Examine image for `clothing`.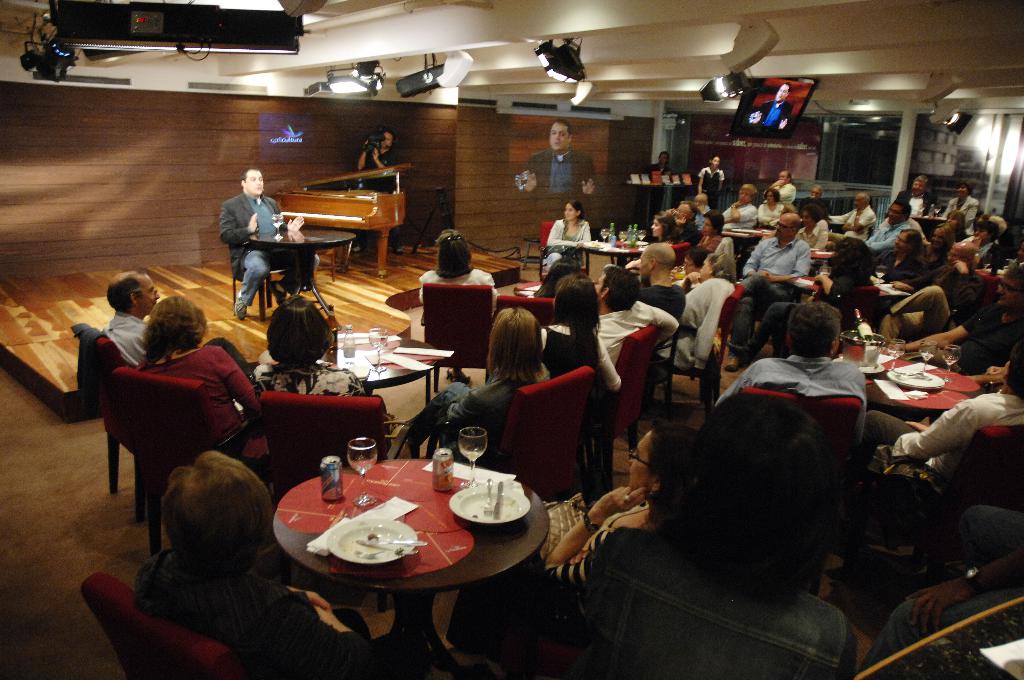
Examination result: BBox(934, 193, 980, 231).
